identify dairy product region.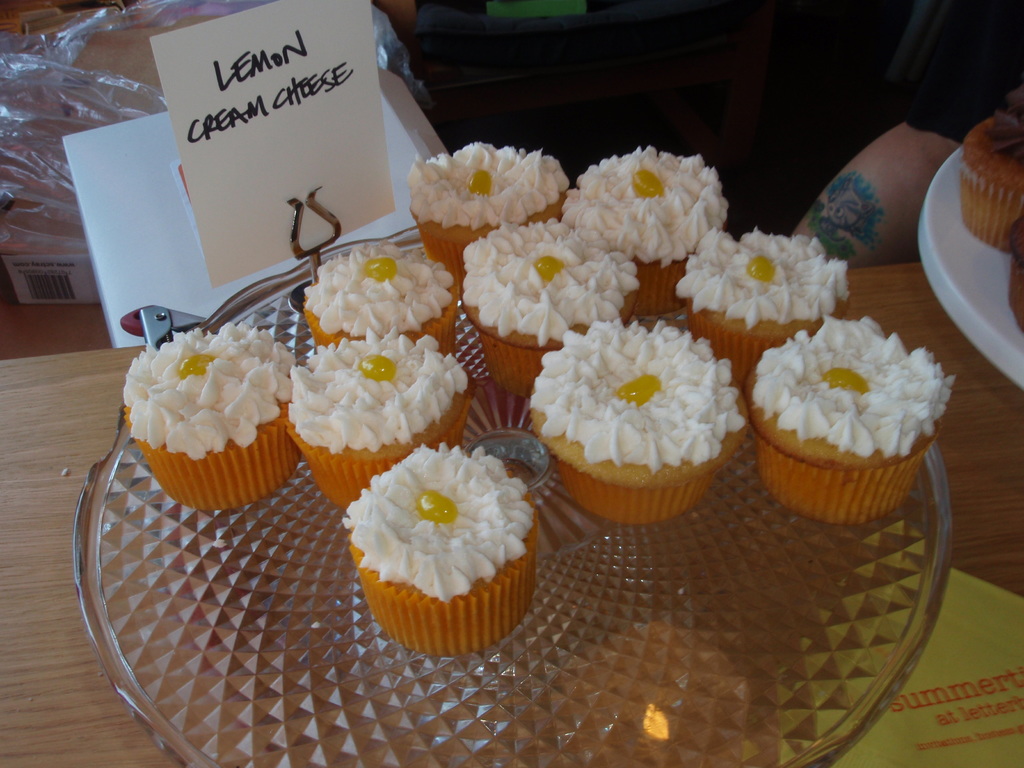
Region: [x1=131, y1=330, x2=292, y2=509].
